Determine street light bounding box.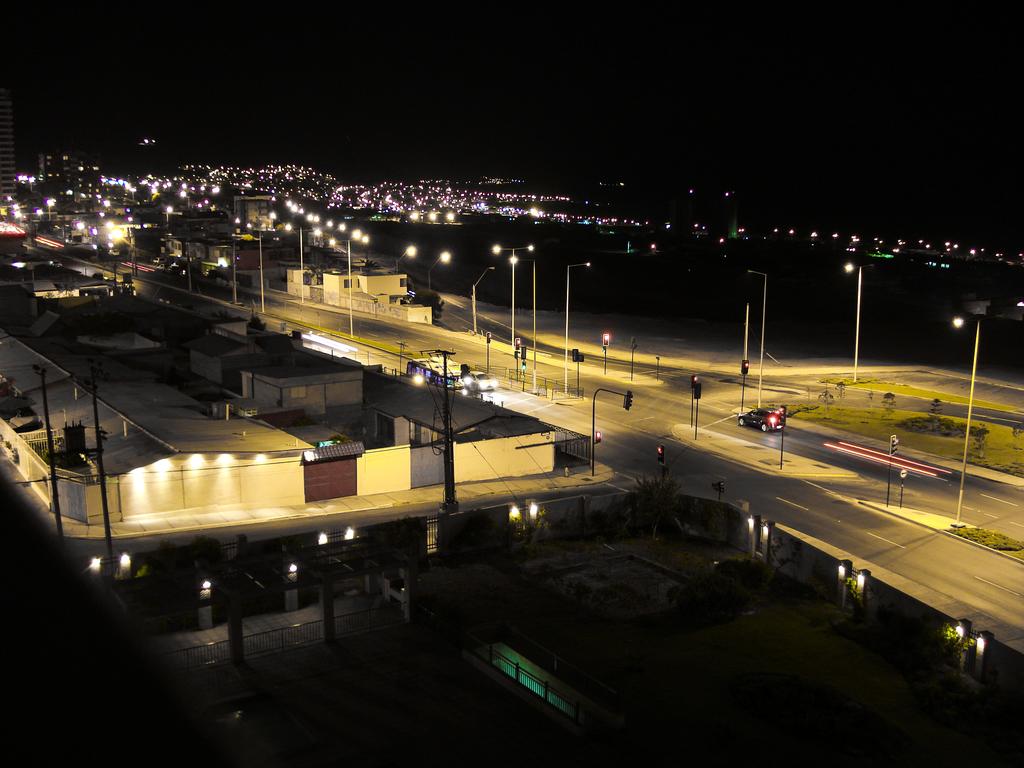
Determined: l=488, t=246, r=533, b=352.
